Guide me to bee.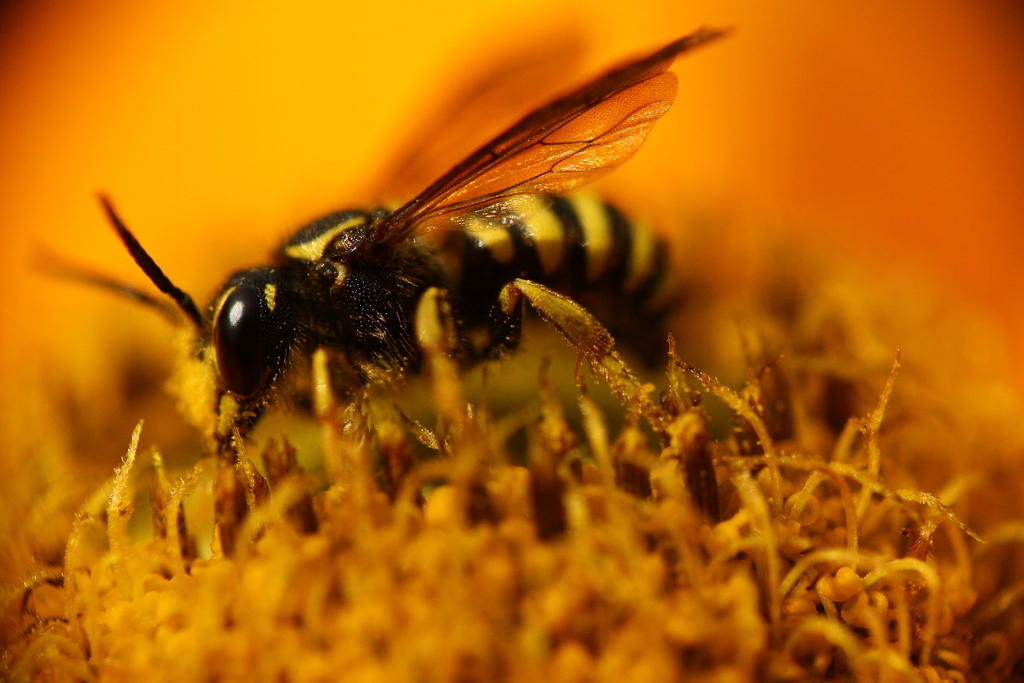
Guidance: Rect(29, 22, 728, 461).
